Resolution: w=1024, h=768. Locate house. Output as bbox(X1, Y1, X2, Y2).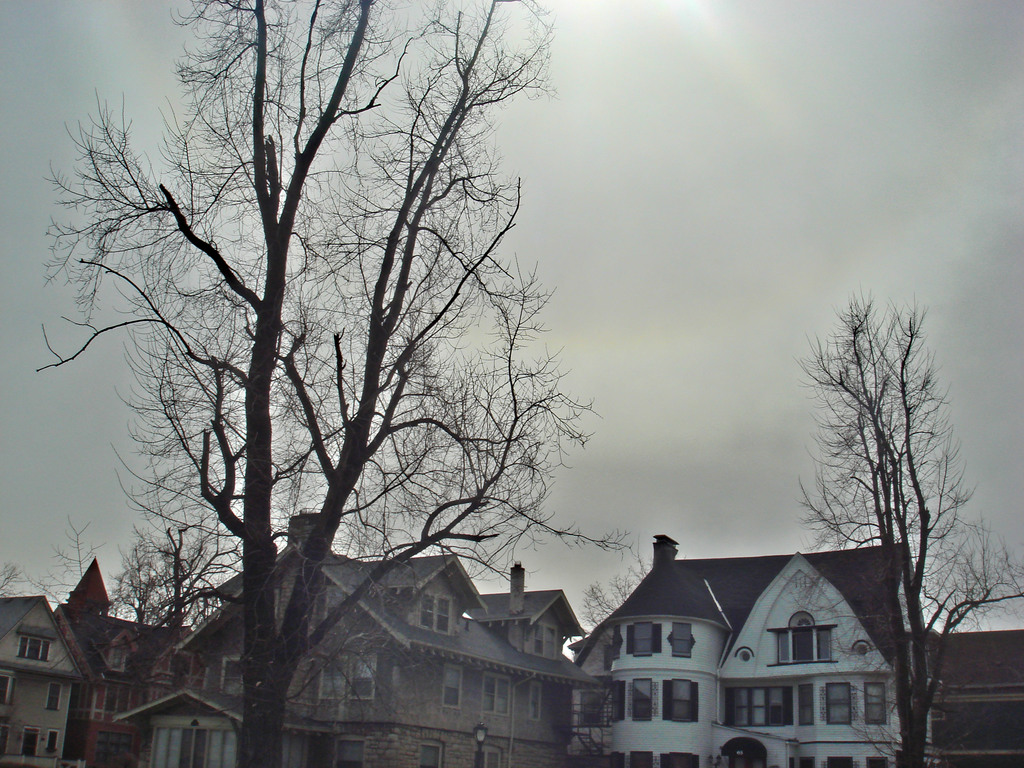
bbox(541, 516, 939, 750).
